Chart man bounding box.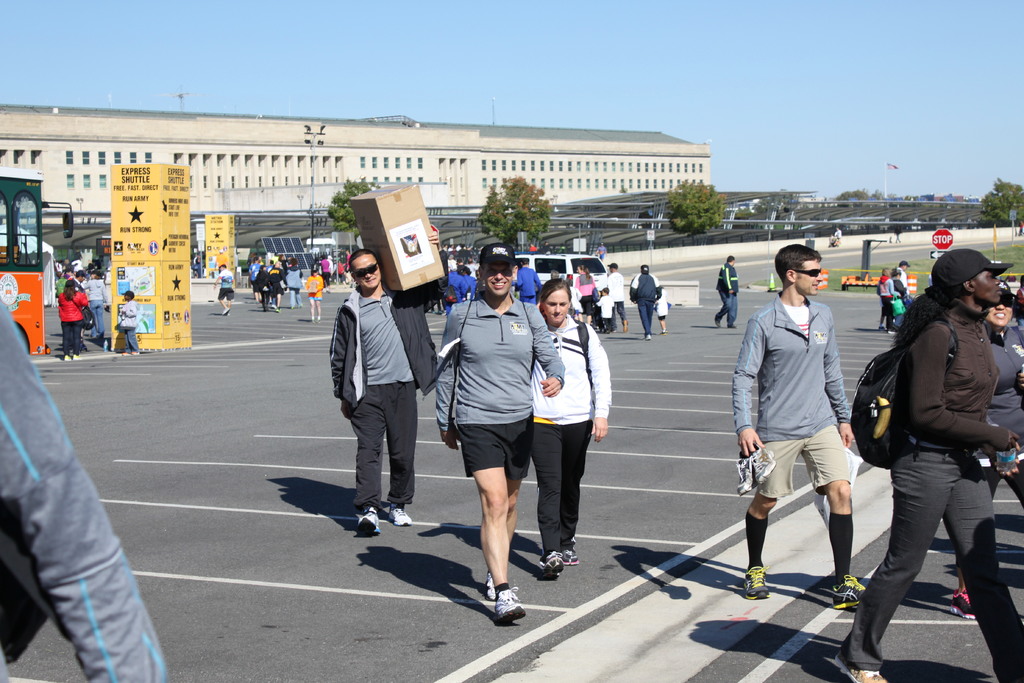
Charted: (511, 259, 544, 306).
